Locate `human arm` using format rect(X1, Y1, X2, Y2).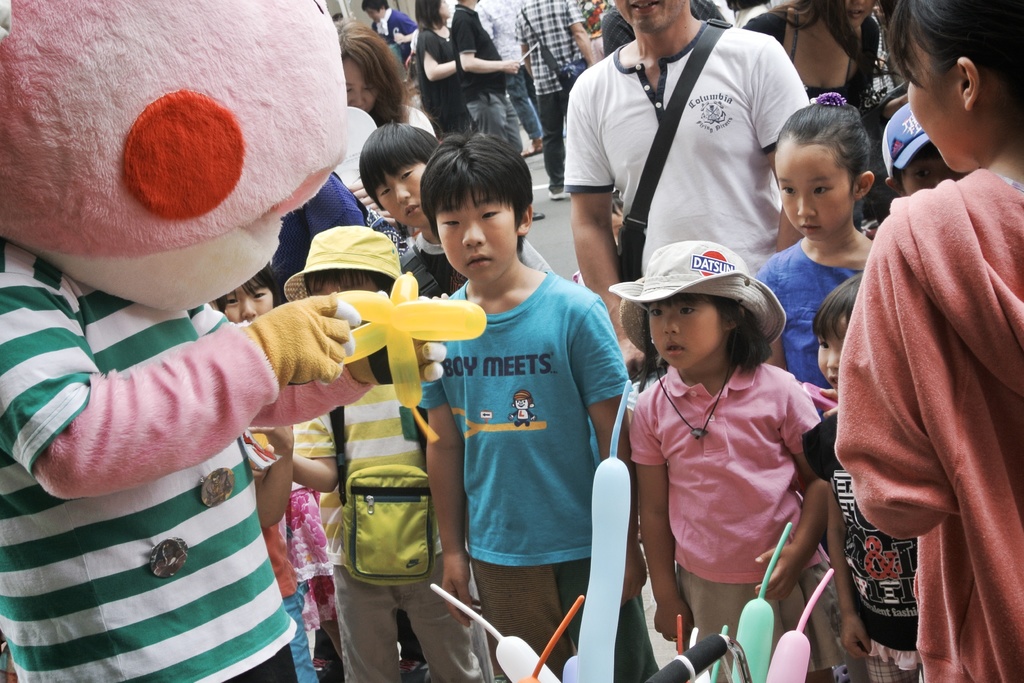
rect(751, 373, 835, 607).
